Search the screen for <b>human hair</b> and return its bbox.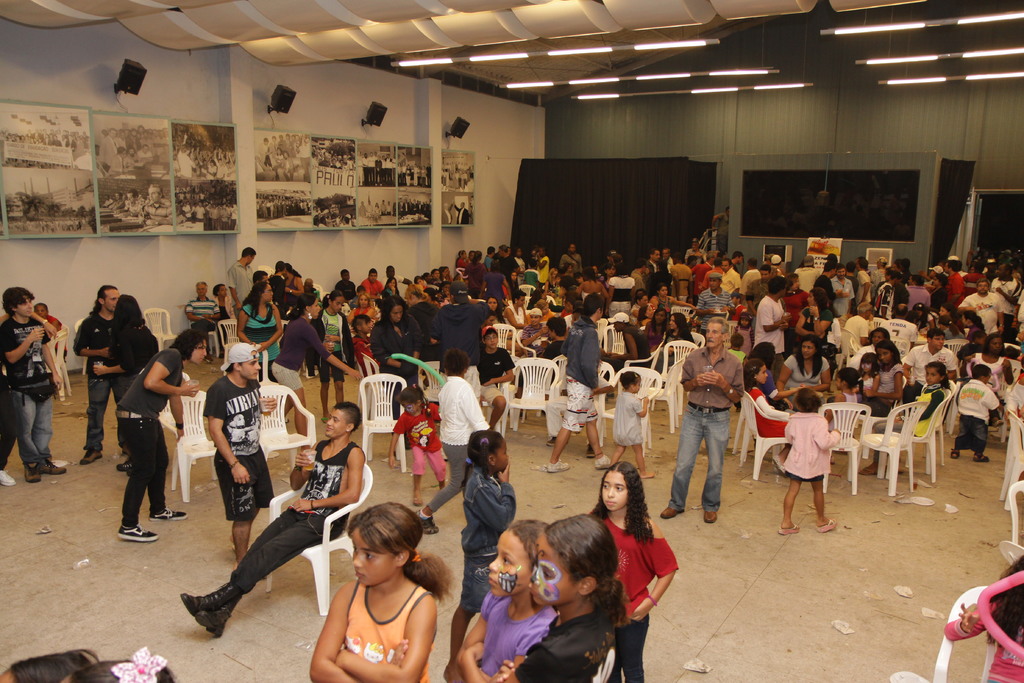
Found: [x1=286, y1=291, x2=316, y2=322].
